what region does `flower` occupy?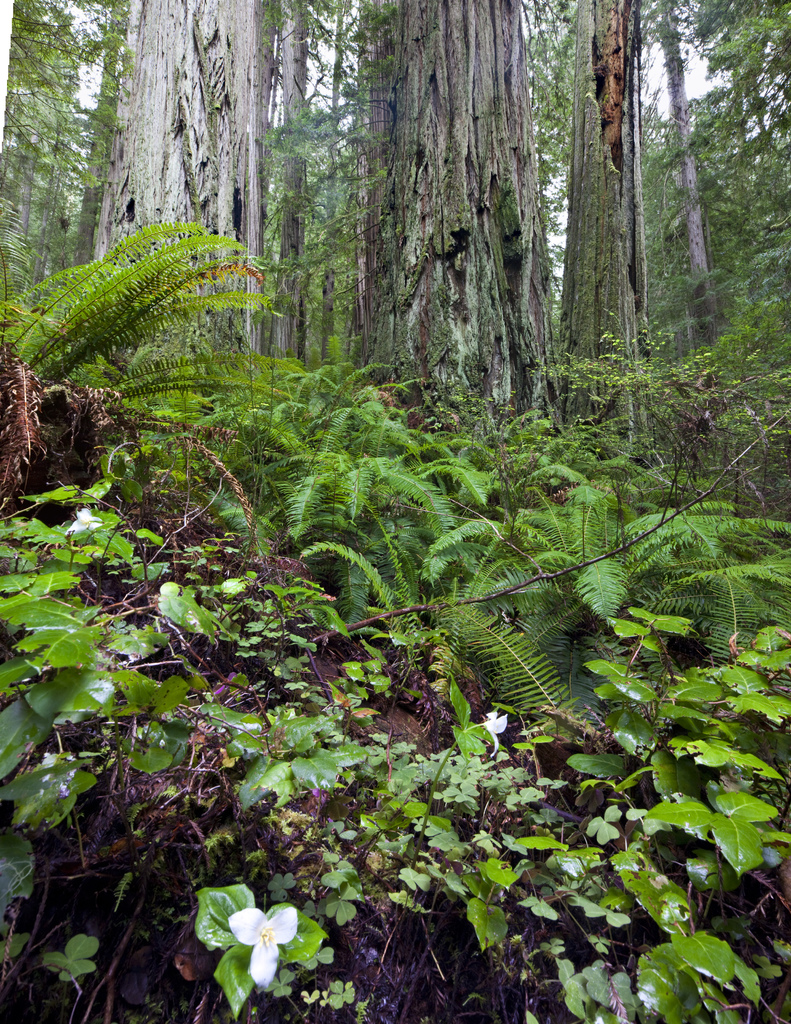
box(63, 506, 102, 540).
